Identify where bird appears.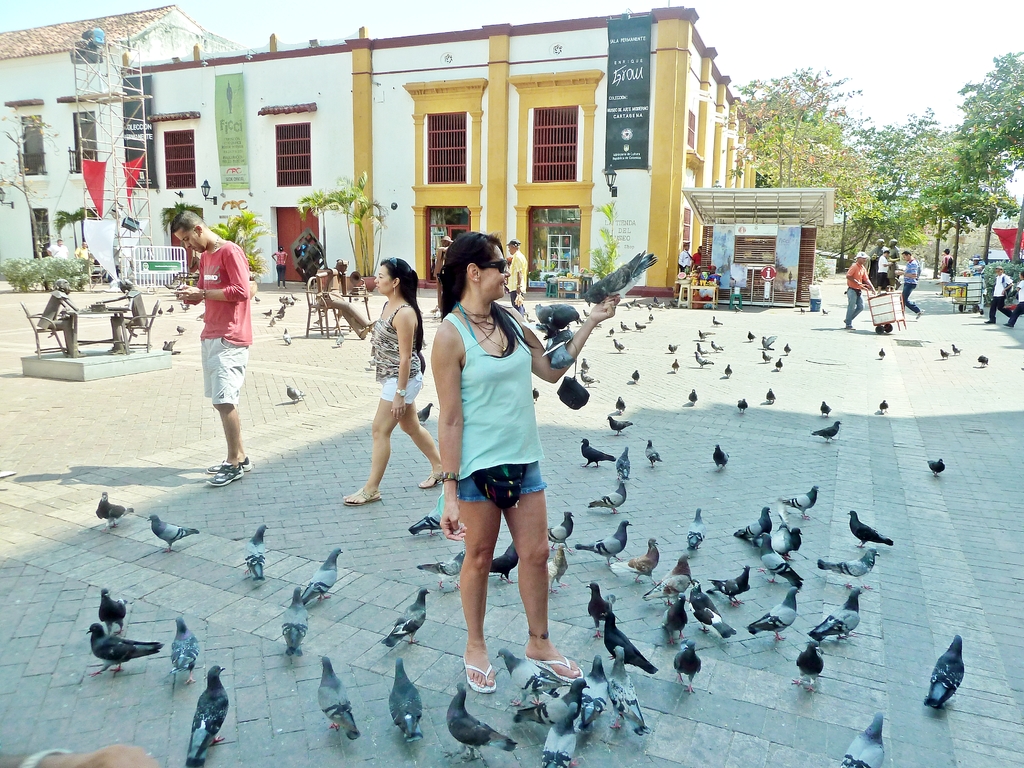
Appears at [x1=793, y1=630, x2=833, y2=684].
